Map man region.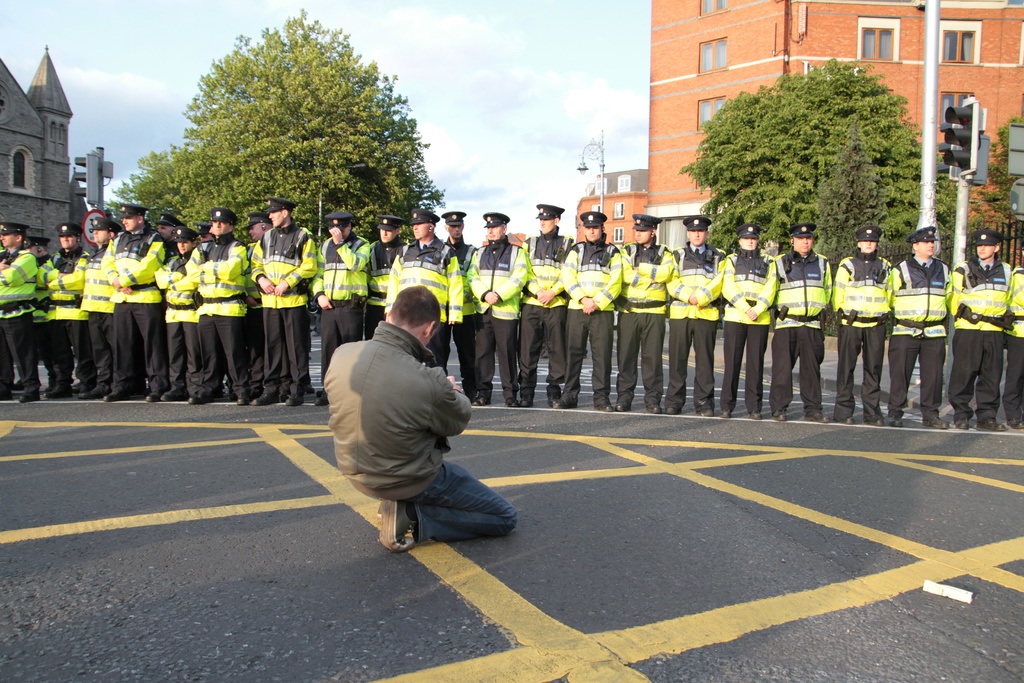
Mapped to 603:206:673:418.
